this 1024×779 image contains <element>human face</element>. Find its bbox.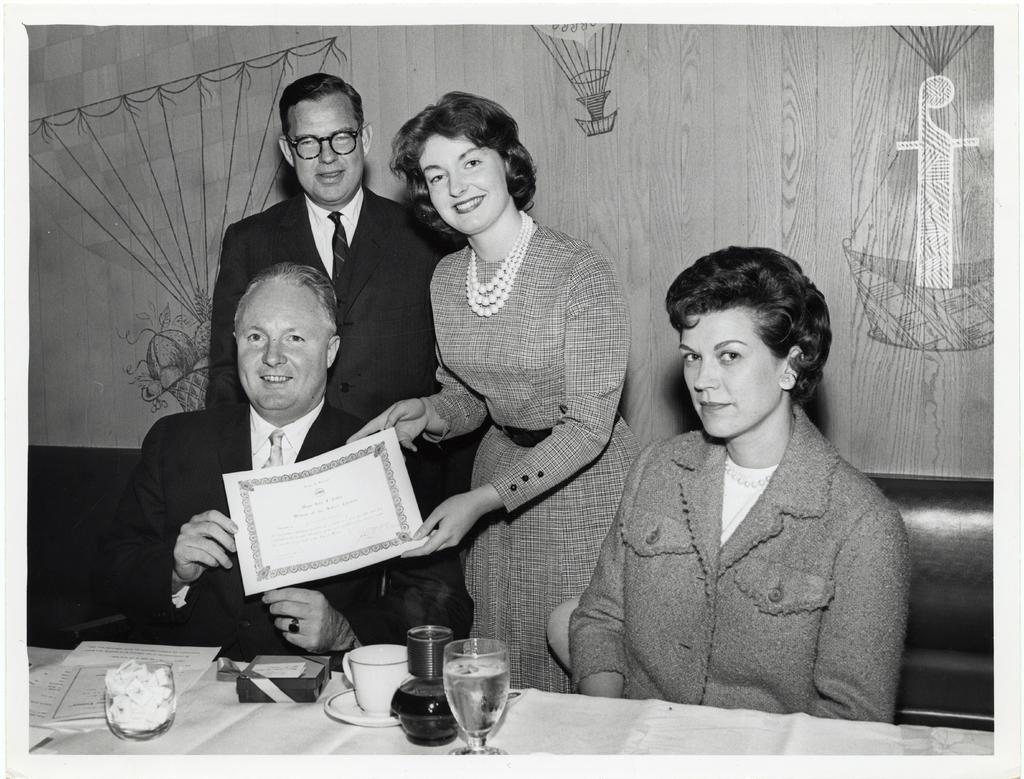
[left=417, top=128, right=496, bottom=235].
